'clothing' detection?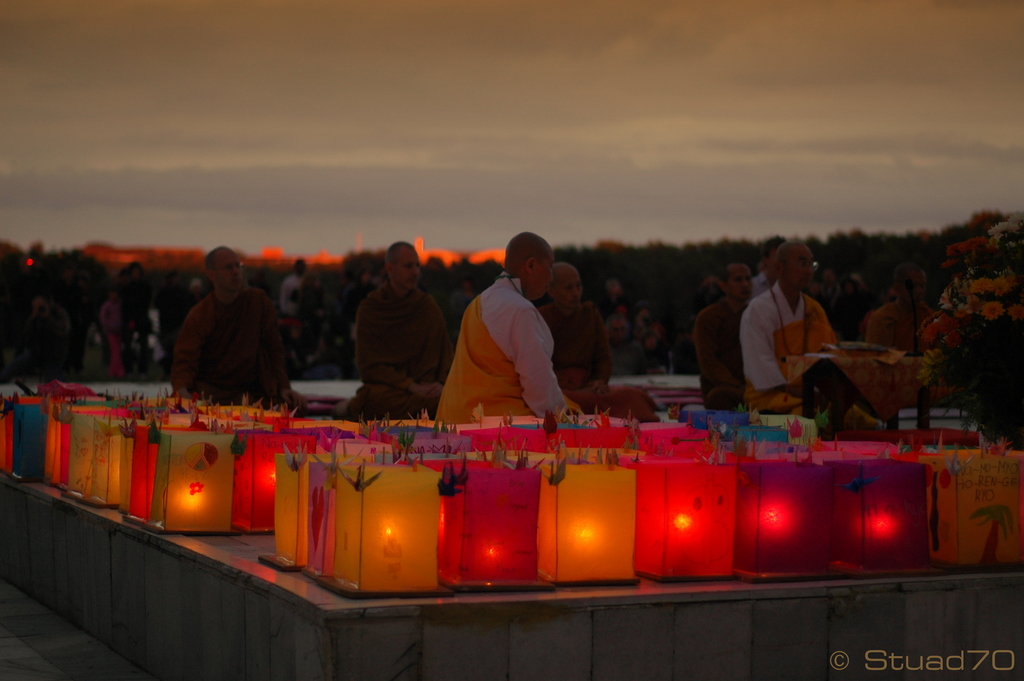
bbox=[336, 285, 450, 421]
